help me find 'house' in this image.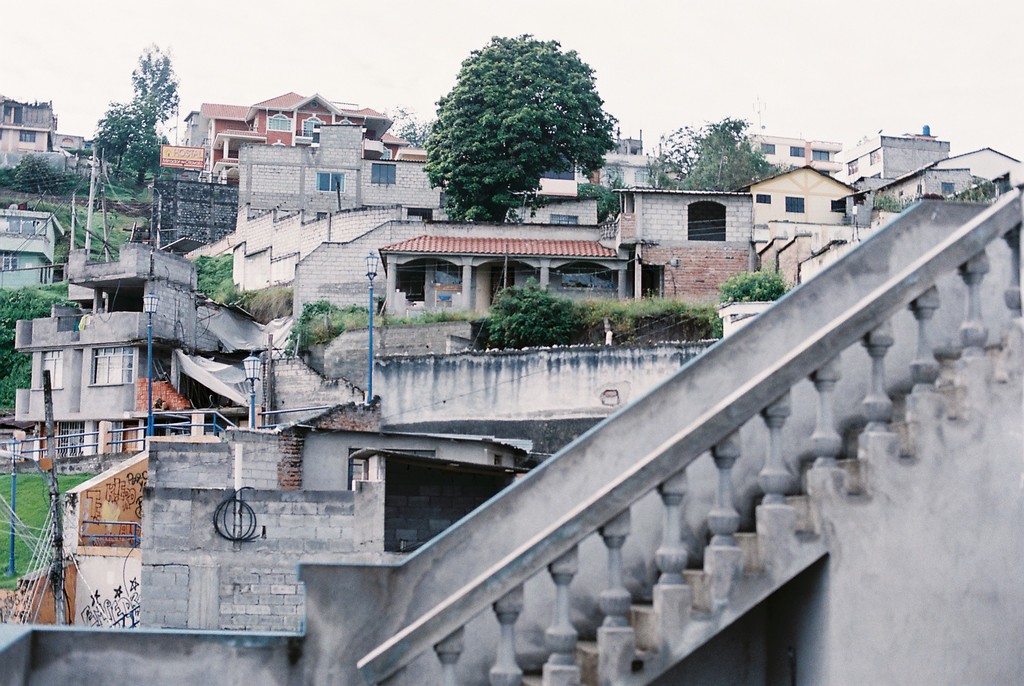
Found it: rect(737, 115, 855, 175).
